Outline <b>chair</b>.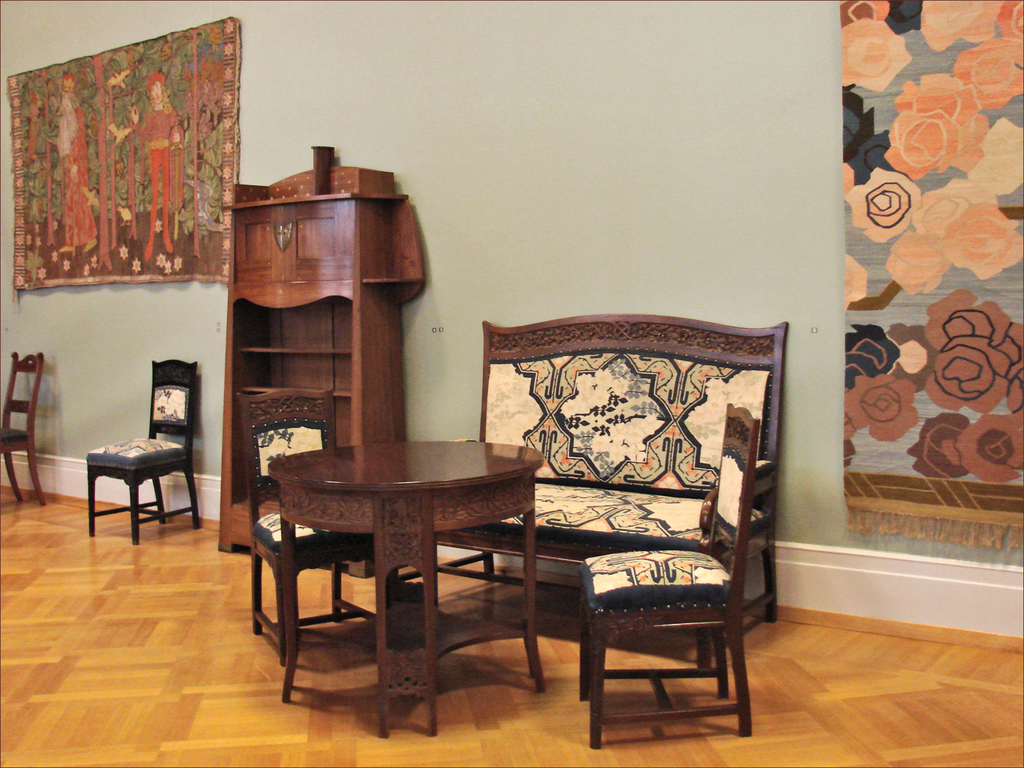
Outline: <bbox>234, 390, 385, 675</bbox>.
